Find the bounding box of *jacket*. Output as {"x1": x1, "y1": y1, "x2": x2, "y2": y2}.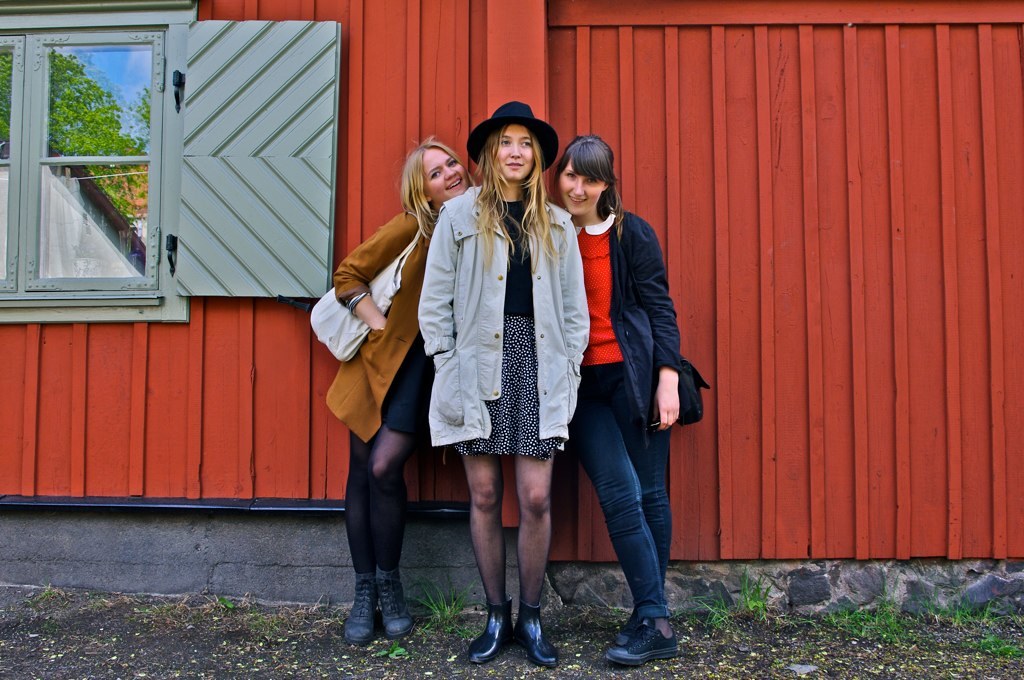
{"x1": 610, "y1": 210, "x2": 683, "y2": 424}.
